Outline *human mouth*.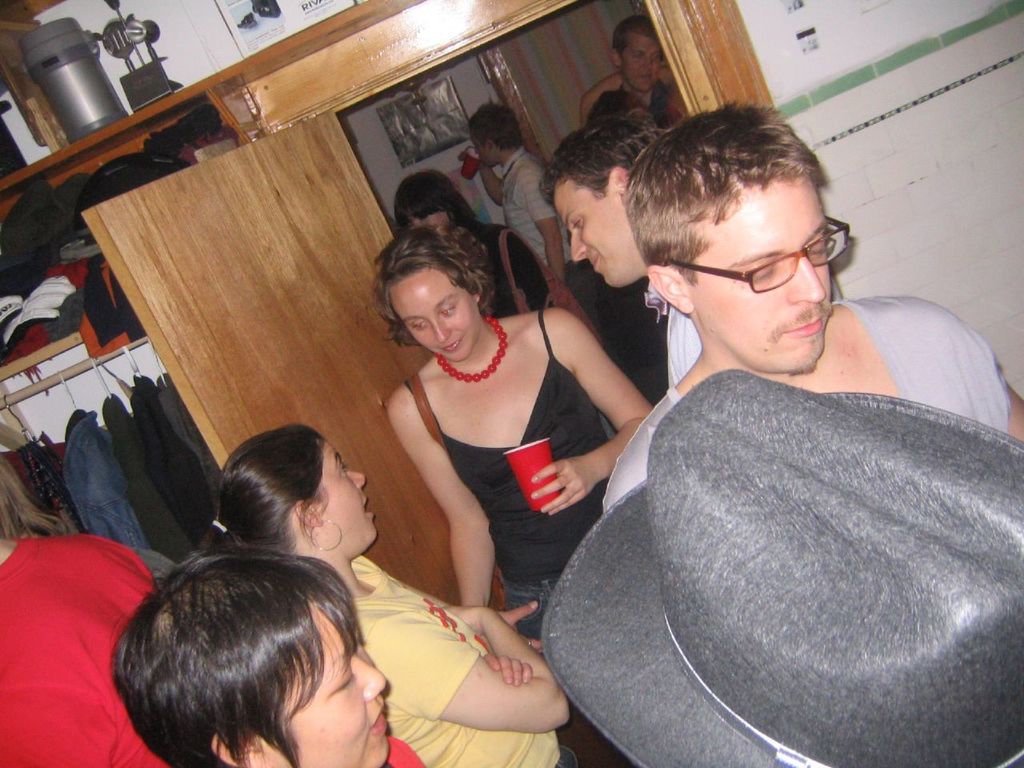
Outline: (362,495,375,517).
